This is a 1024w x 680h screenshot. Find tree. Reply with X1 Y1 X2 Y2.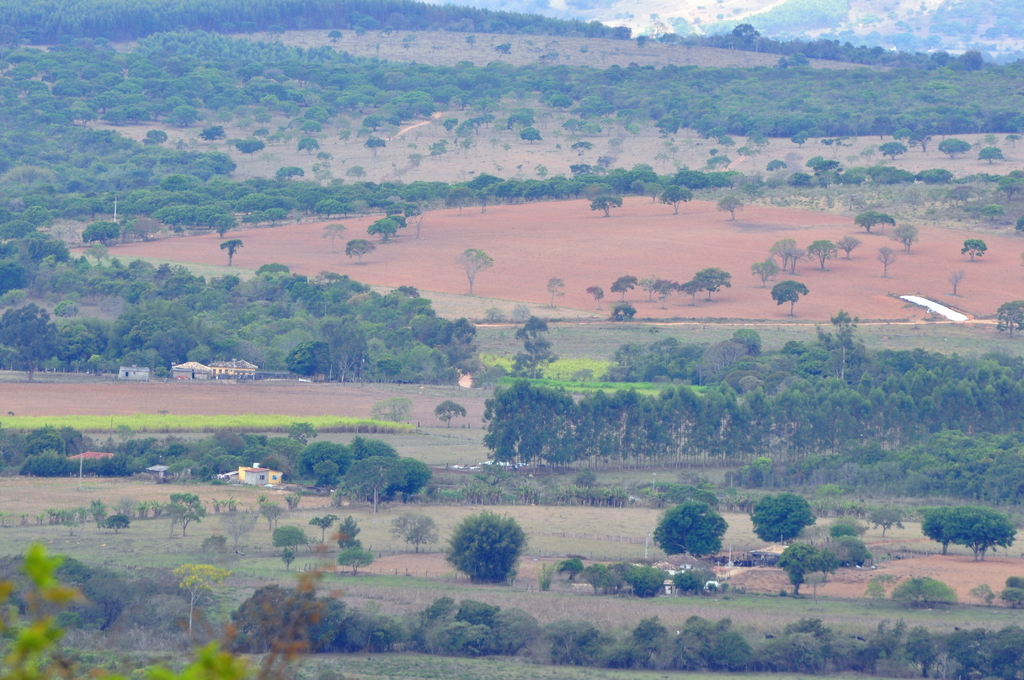
442 507 531 585.
